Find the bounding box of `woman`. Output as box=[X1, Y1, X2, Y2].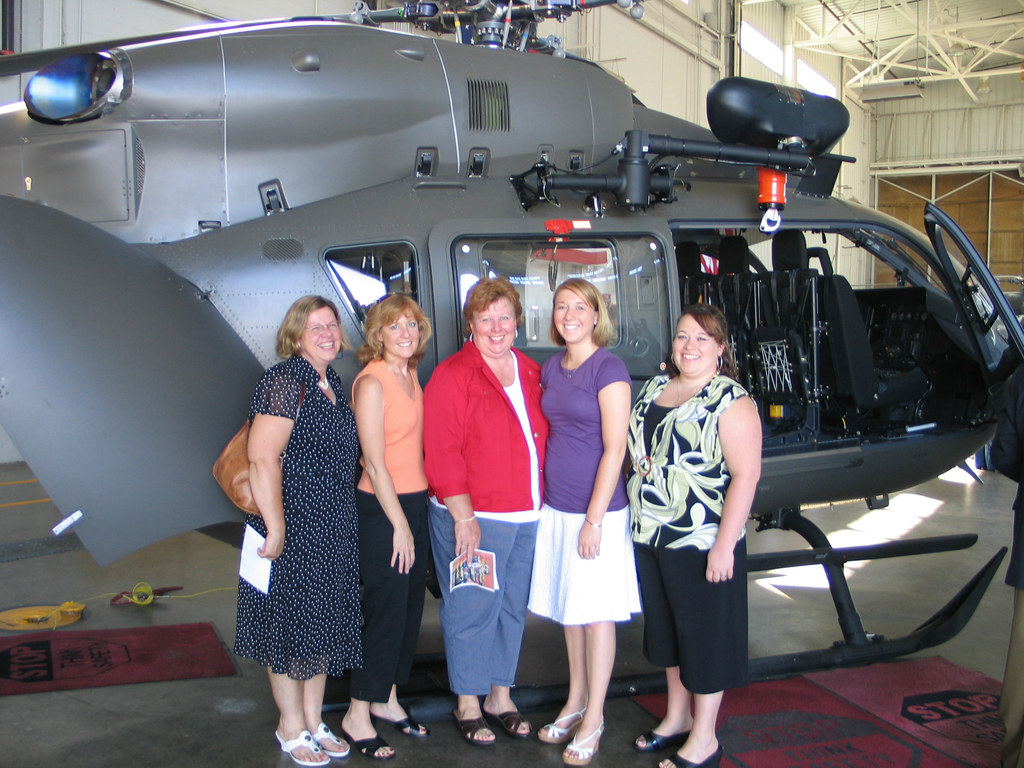
box=[627, 303, 761, 767].
